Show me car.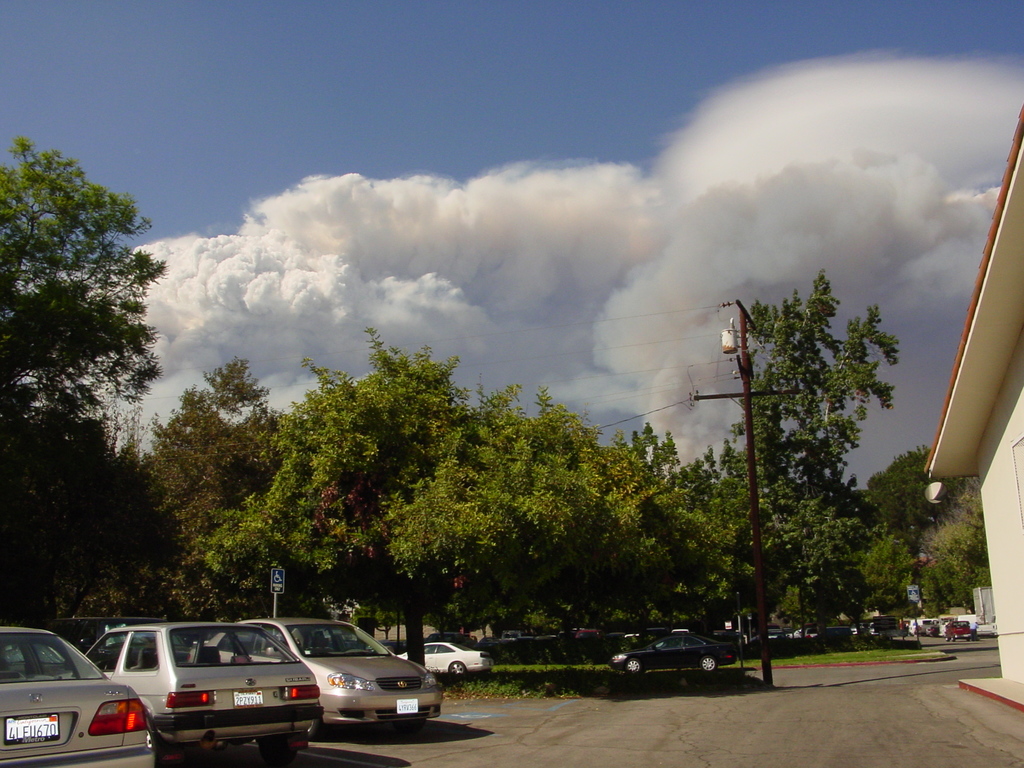
car is here: box=[399, 639, 493, 675].
